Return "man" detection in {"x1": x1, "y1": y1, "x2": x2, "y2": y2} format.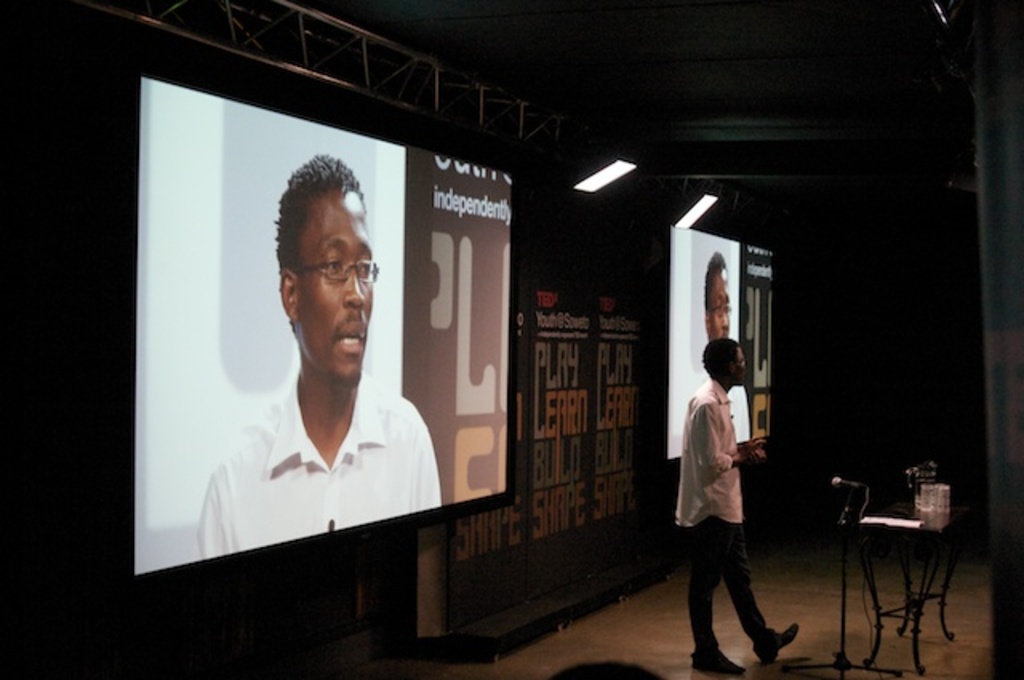
{"x1": 674, "y1": 339, "x2": 803, "y2": 678}.
